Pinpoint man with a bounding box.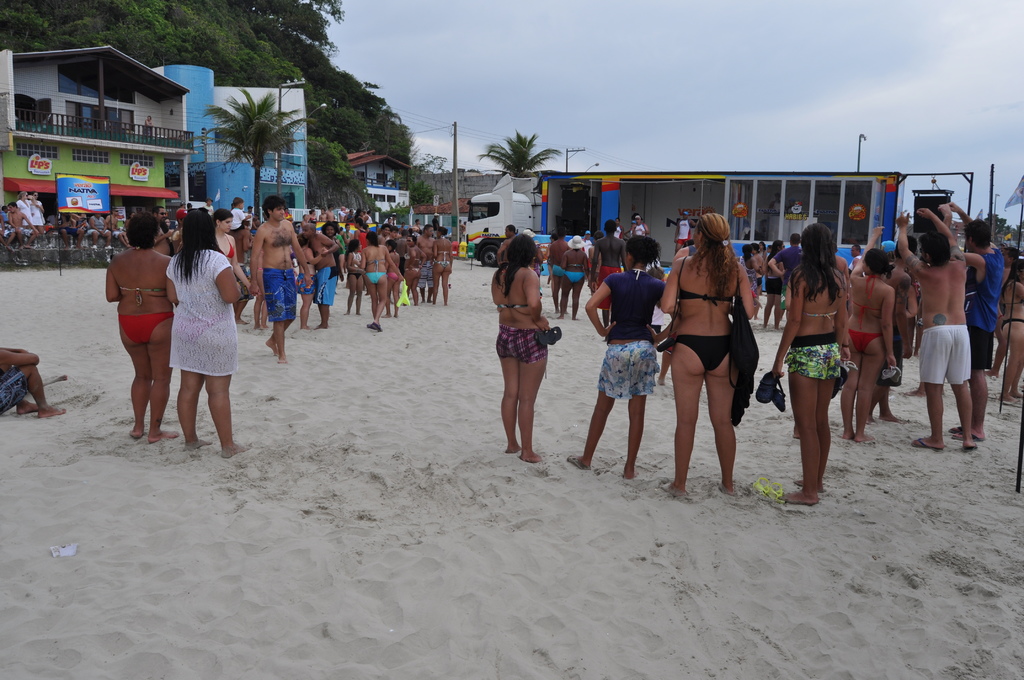
(893,206,977,449).
